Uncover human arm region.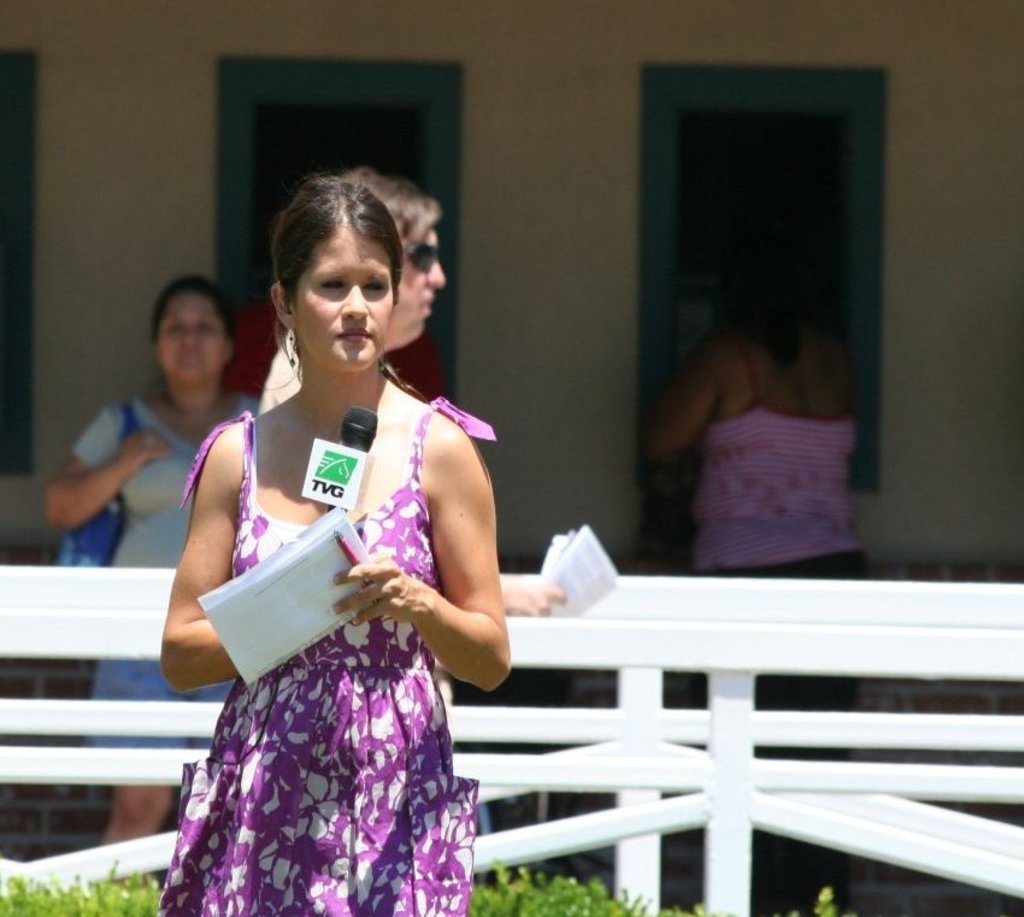
Uncovered: {"left": 388, "top": 398, "right": 504, "bottom": 753}.
